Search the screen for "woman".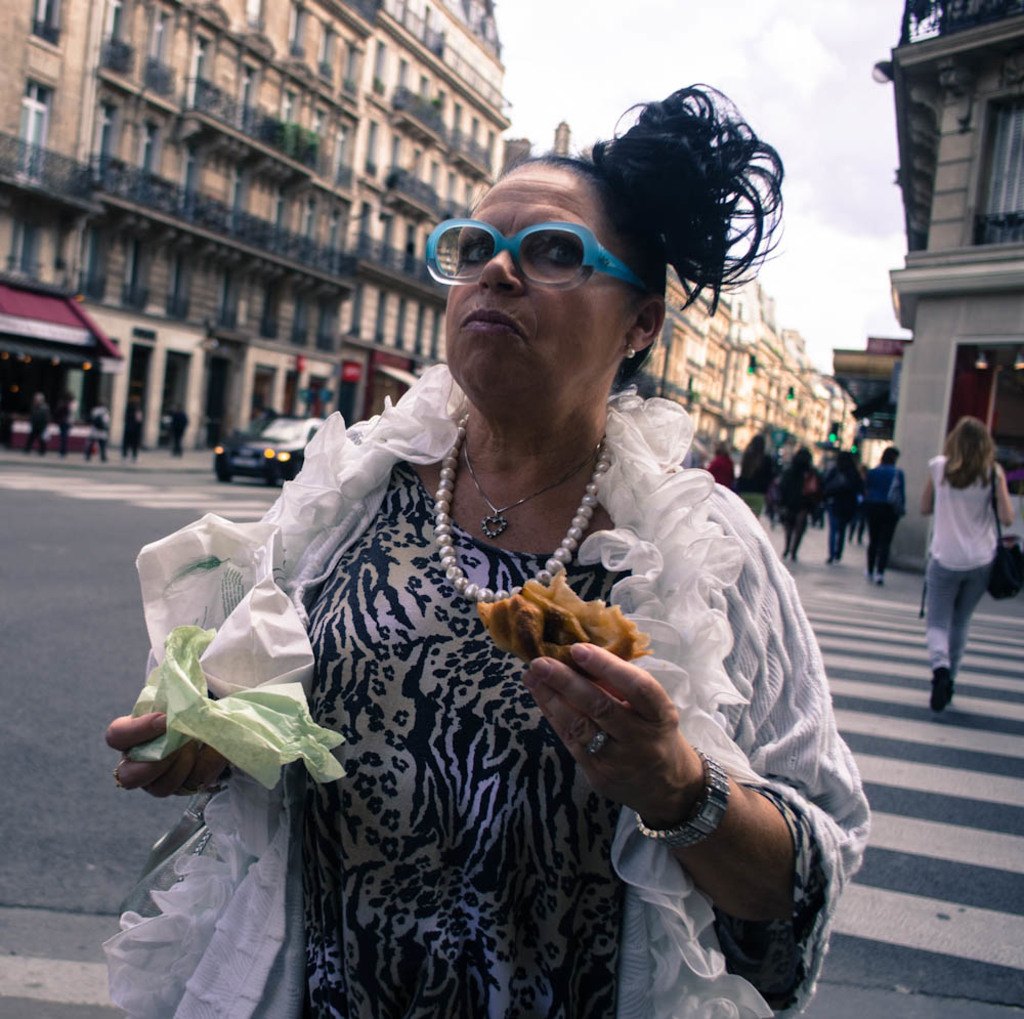
Found at box=[773, 448, 817, 552].
